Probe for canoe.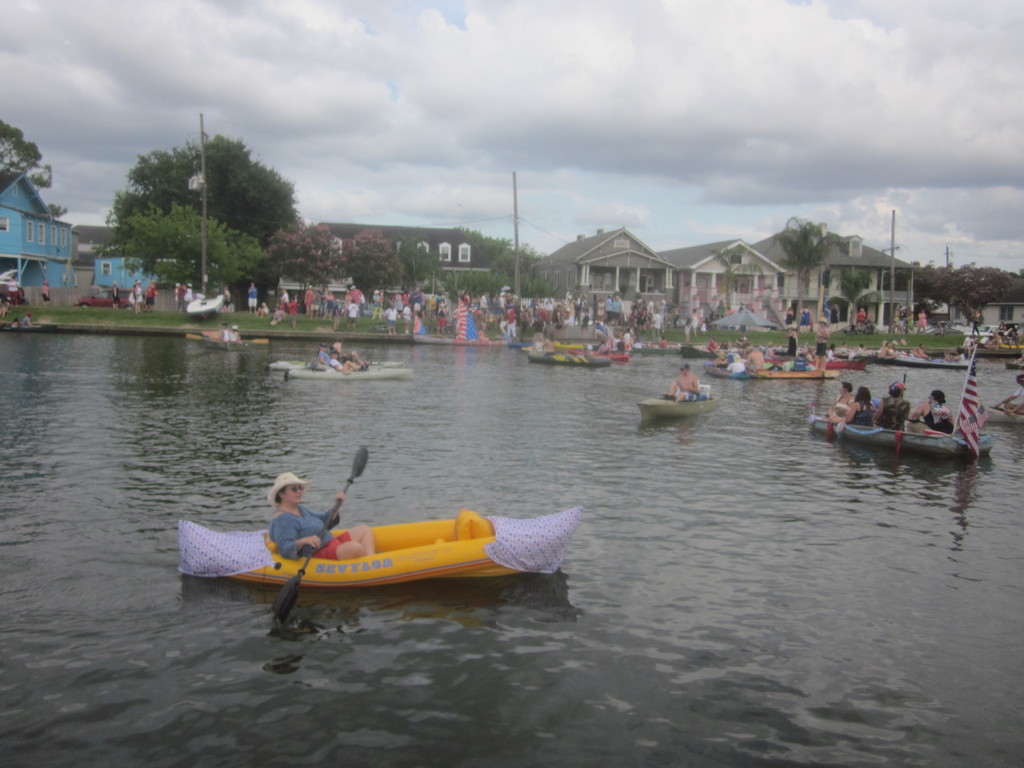
Probe result: BBox(979, 401, 1023, 425).
